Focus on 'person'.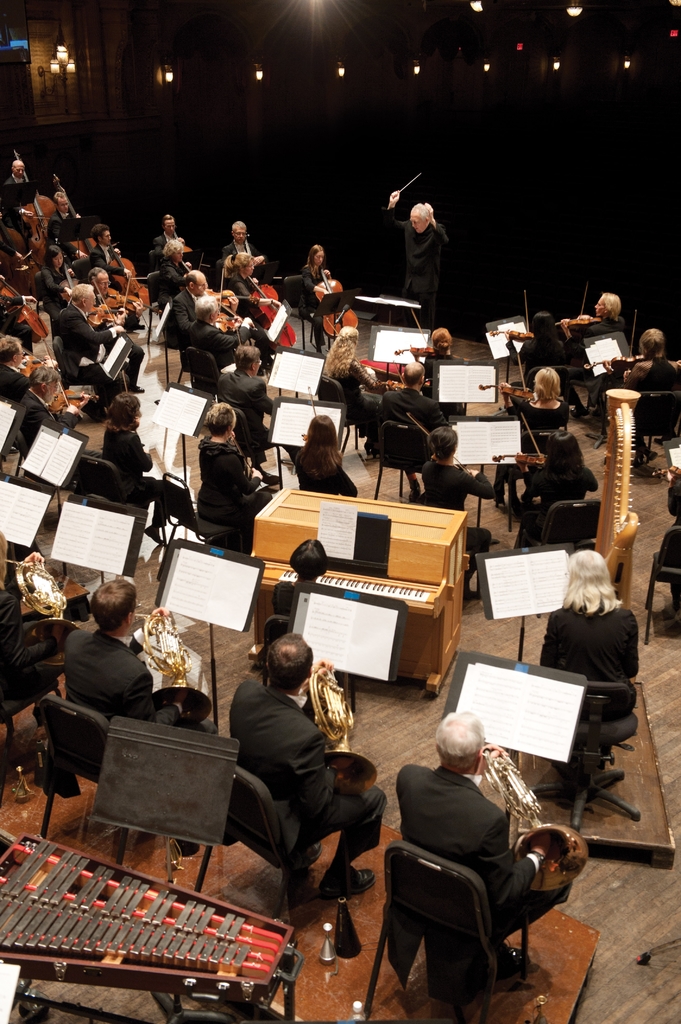
Focused at 504 355 562 470.
